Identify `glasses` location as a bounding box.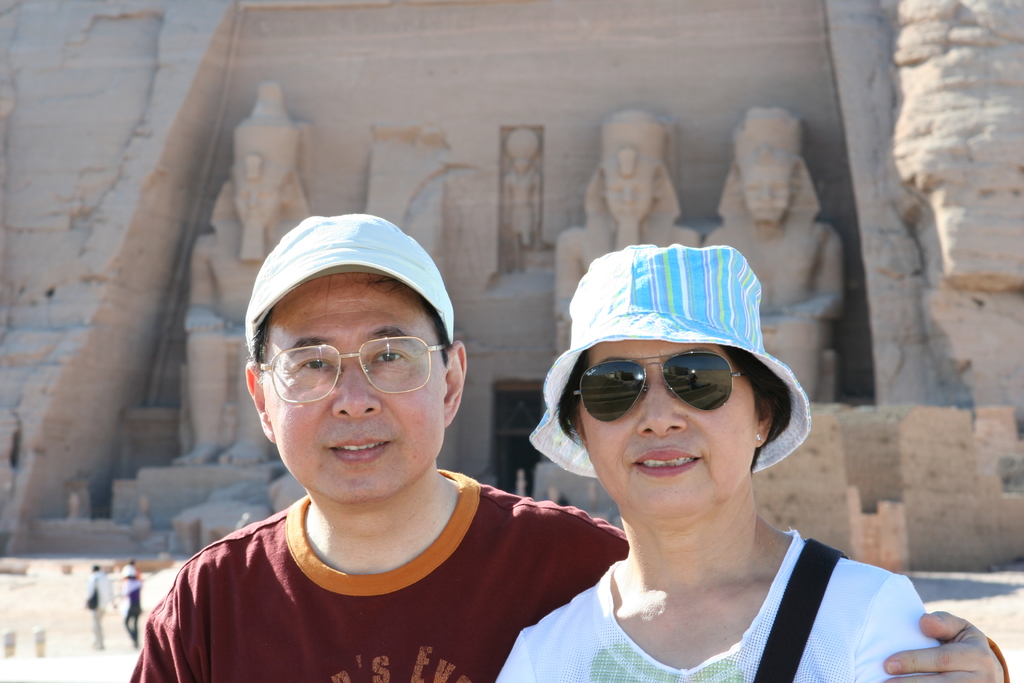
[x1=258, y1=336, x2=452, y2=410].
